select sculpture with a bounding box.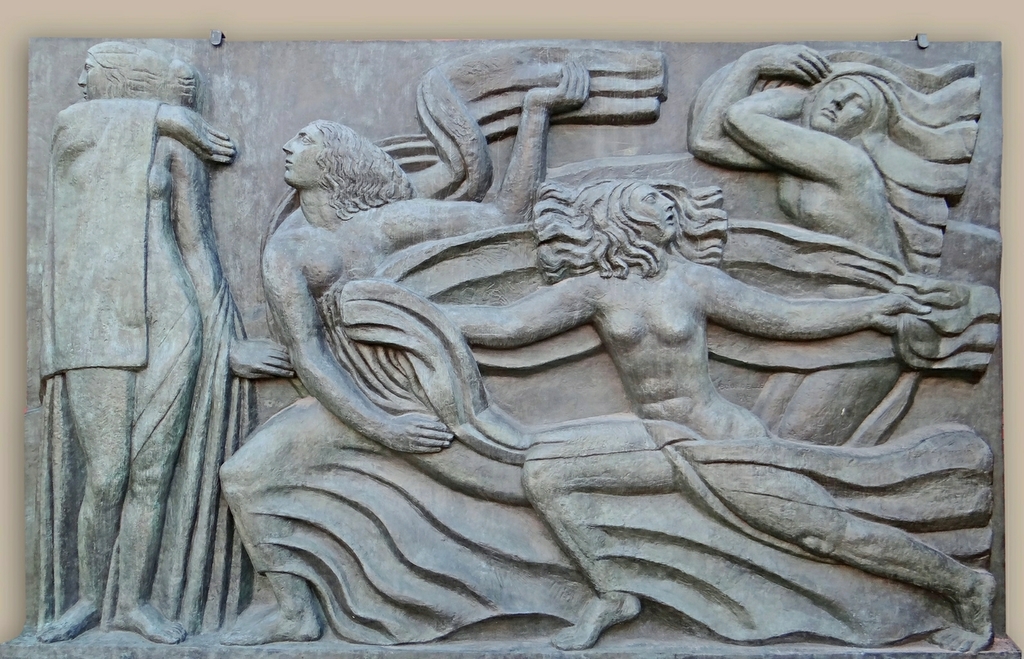
rect(222, 62, 595, 457).
